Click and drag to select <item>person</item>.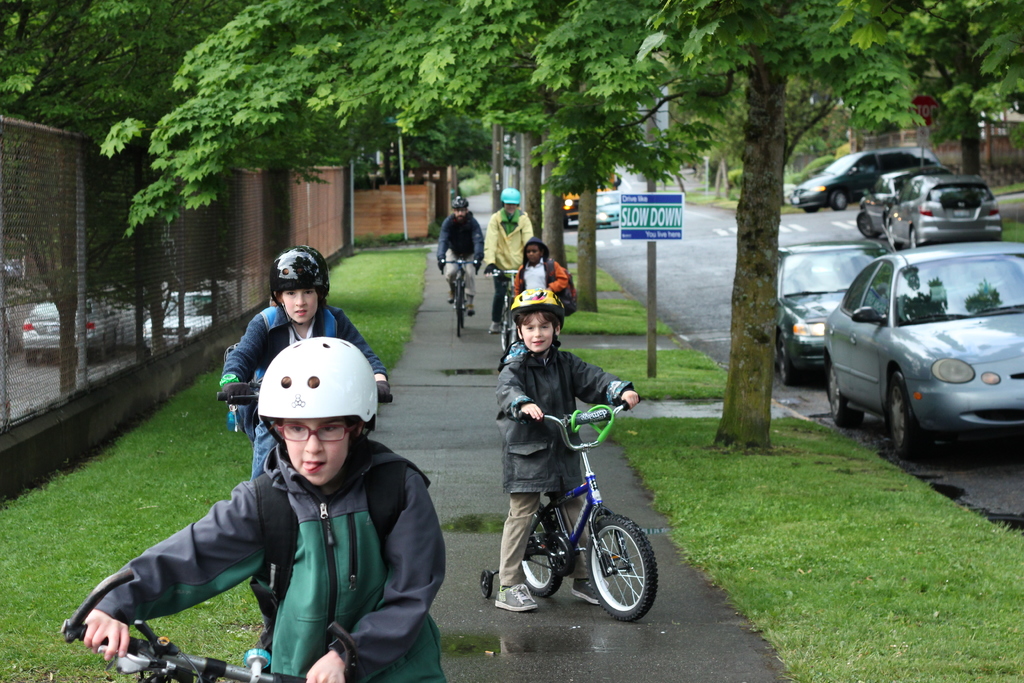
Selection: 483/192/538/332.
